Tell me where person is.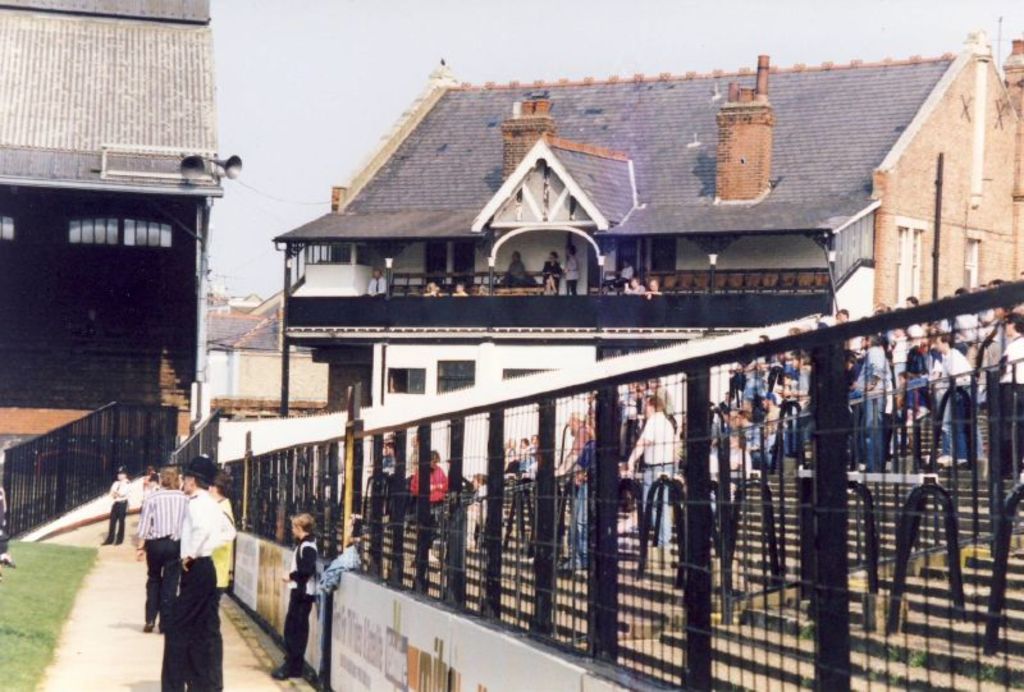
person is at detection(137, 463, 191, 638).
